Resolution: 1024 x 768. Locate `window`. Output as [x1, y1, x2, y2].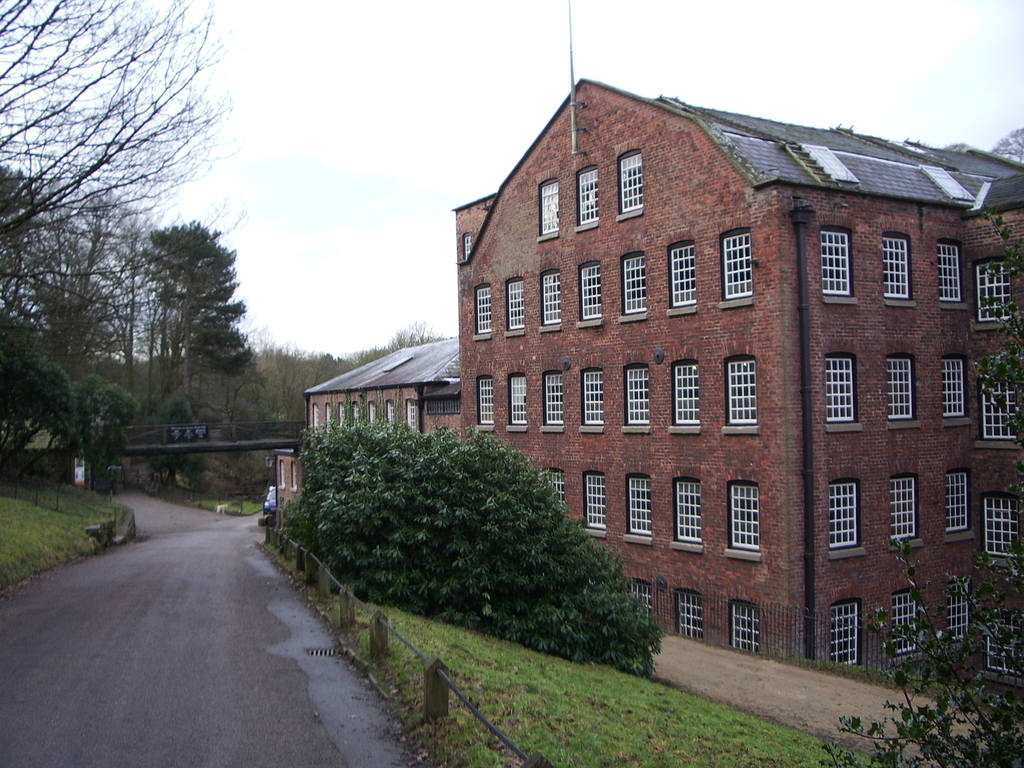
[537, 269, 559, 333].
